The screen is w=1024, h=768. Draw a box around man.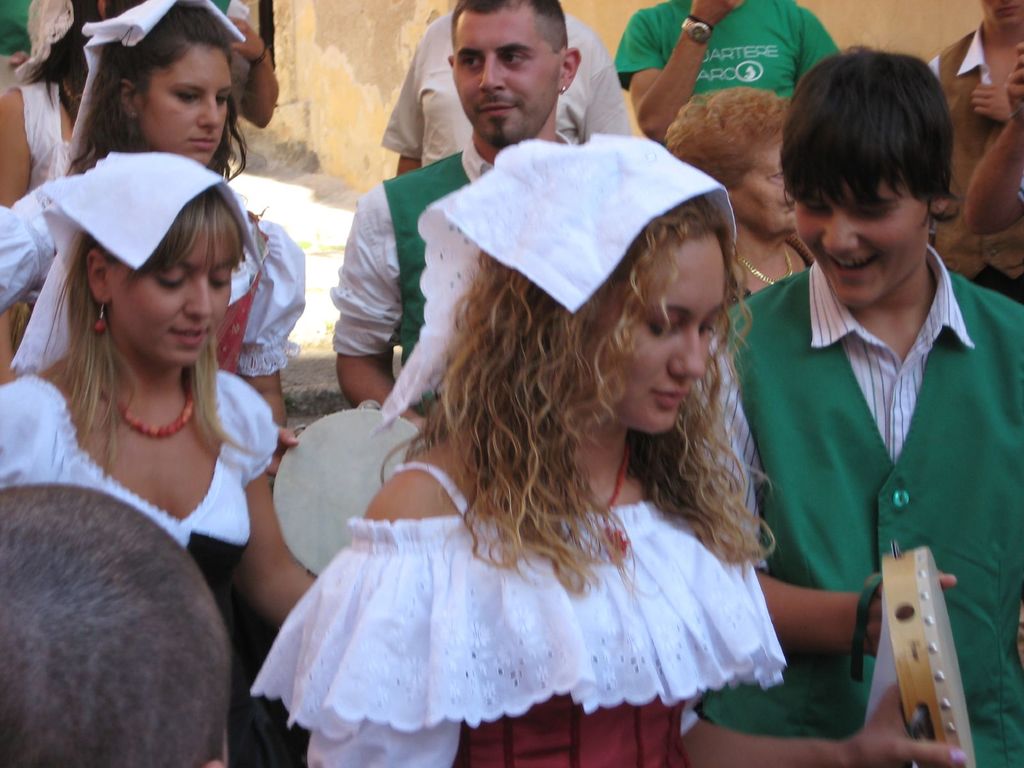
x1=613, y1=0, x2=849, y2=147.
